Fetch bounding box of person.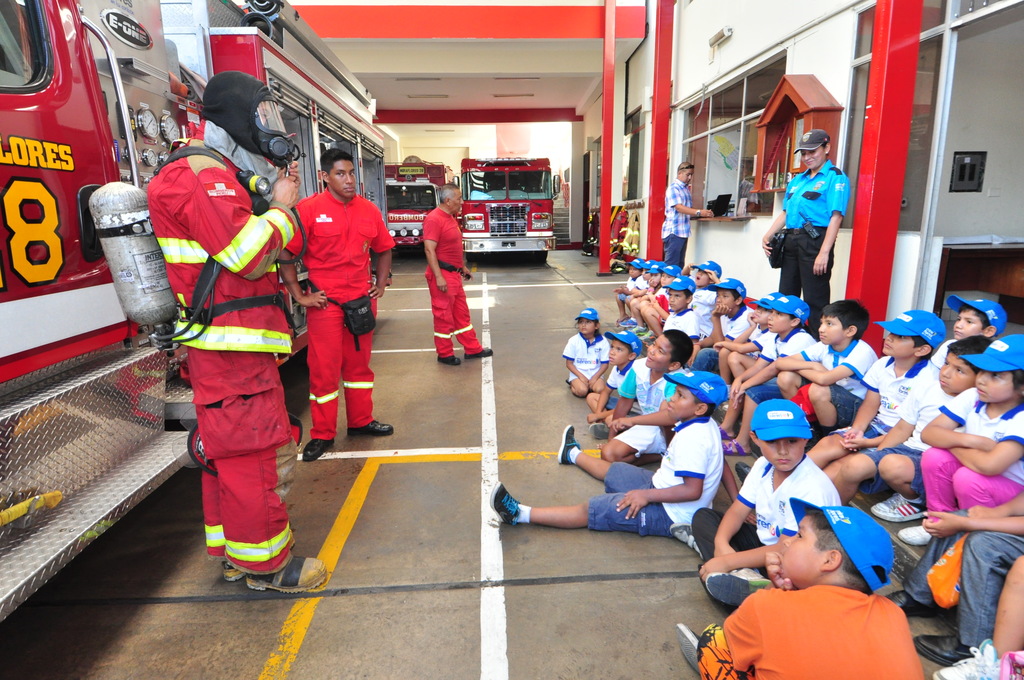
Bbox: box(487, 367, 755, 532).
